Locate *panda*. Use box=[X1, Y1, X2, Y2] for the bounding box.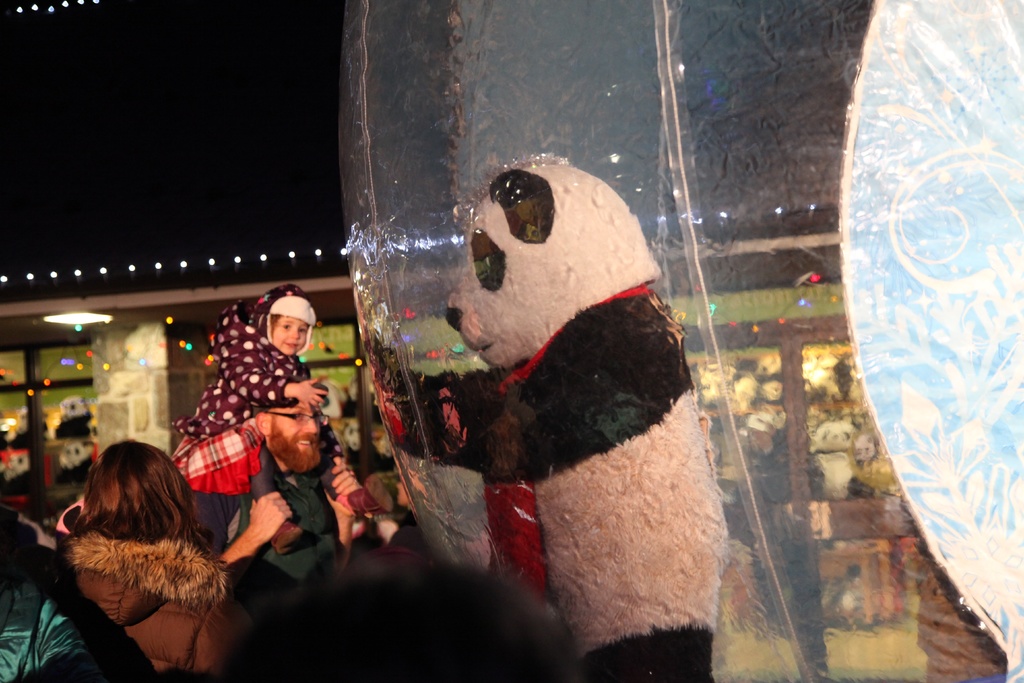
box=[0, 457, 31, 497].
